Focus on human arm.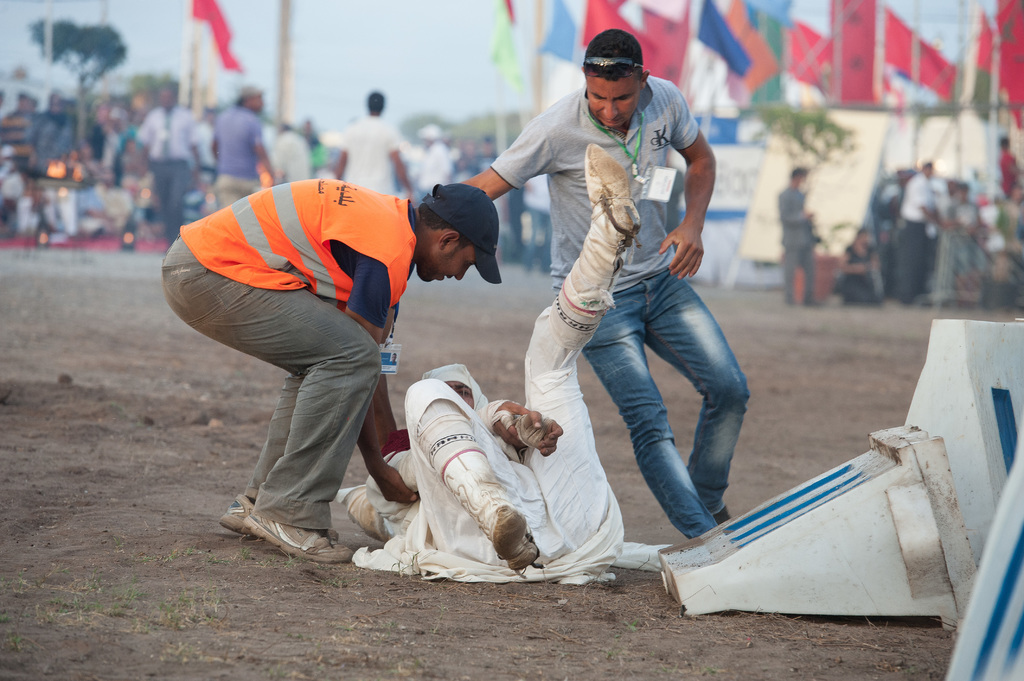
Focused at left=356, top=275, right=410, bottom=454.
